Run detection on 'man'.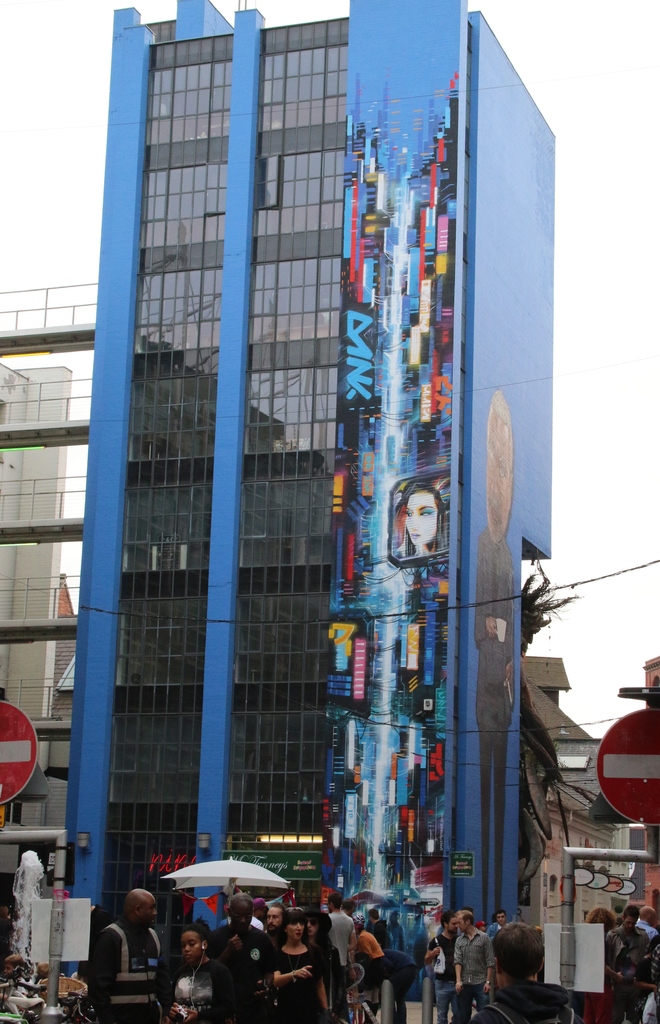
Result: BBox(455, 908, 496, 1020).
